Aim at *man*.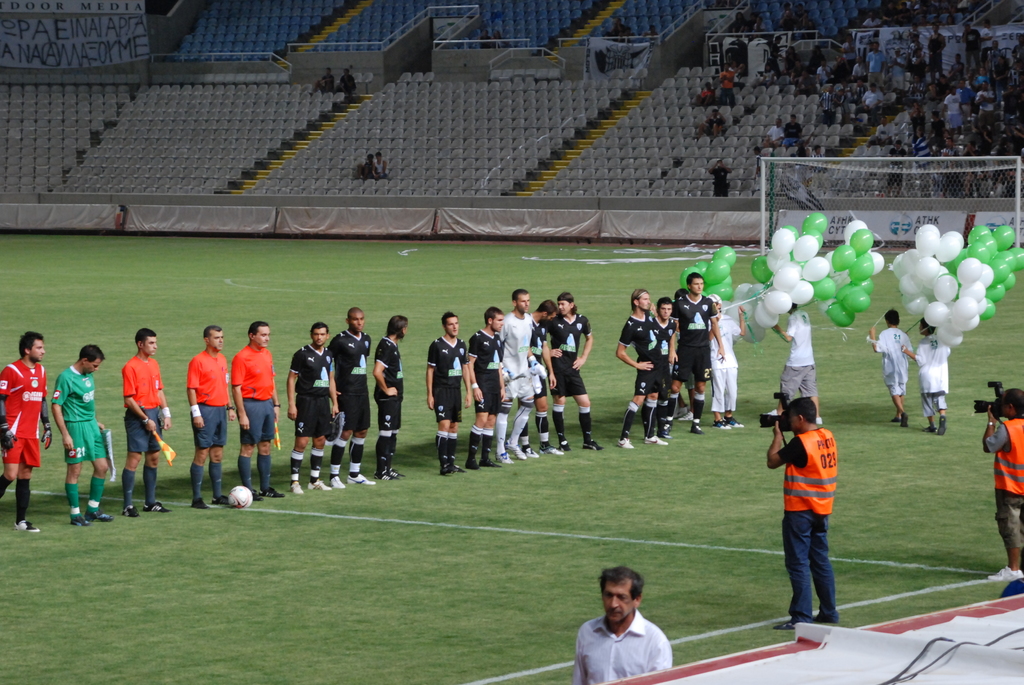
Aimed at box(327, 306, 375, 485).
